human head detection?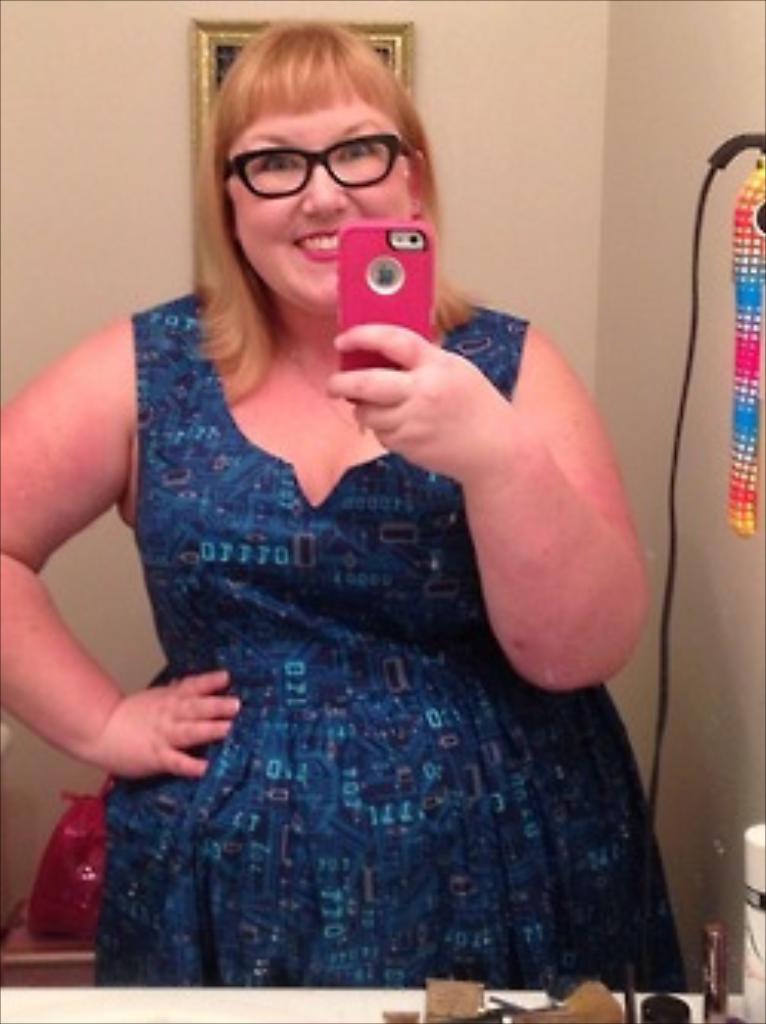
[208, 21, 435, 322]
